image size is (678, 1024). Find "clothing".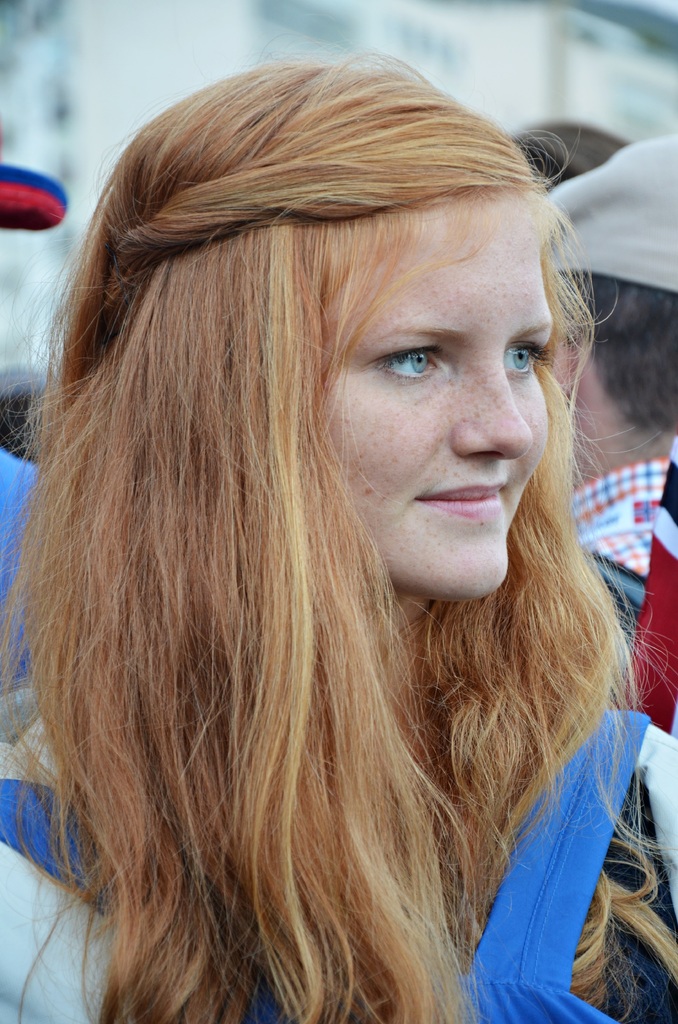
[0, 692, 677, 1023].
